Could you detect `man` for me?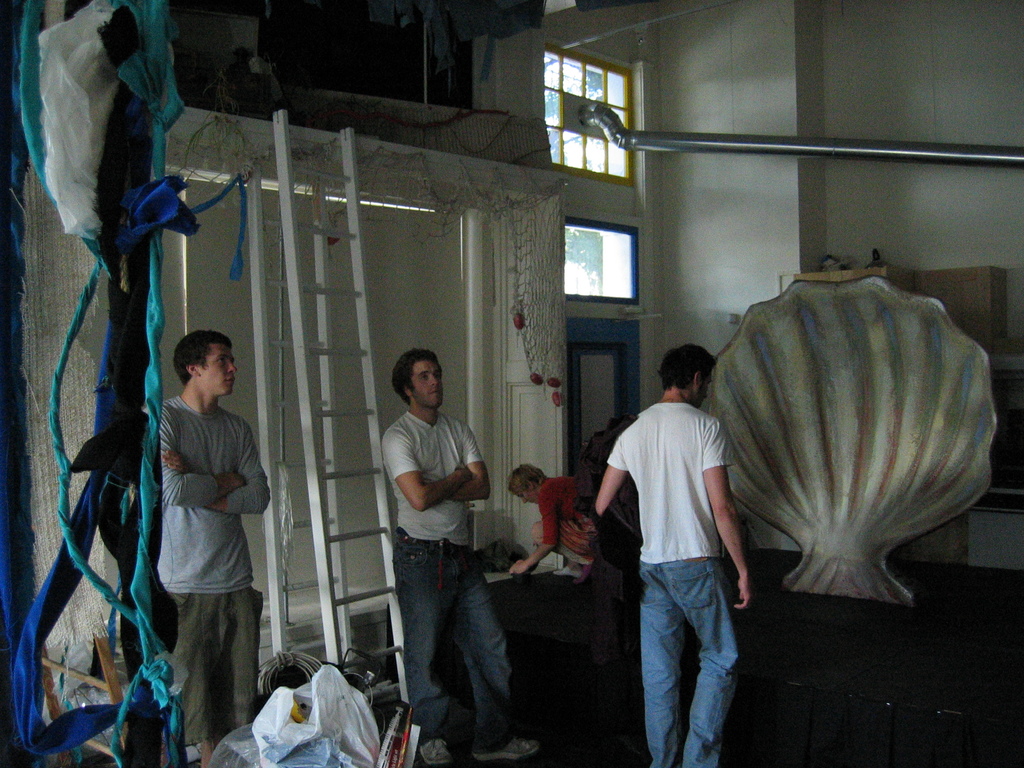
Detection result: detection(380, 344, 538, 765).
